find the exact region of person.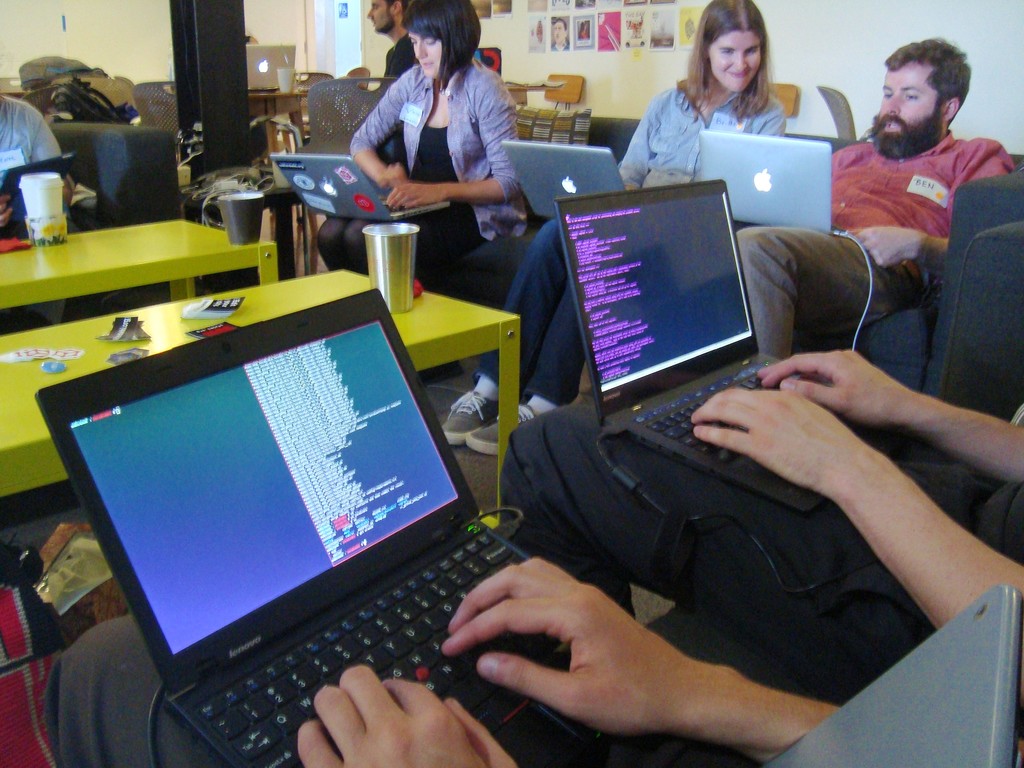
Exact region: box(42, 553, 1023, 767).
